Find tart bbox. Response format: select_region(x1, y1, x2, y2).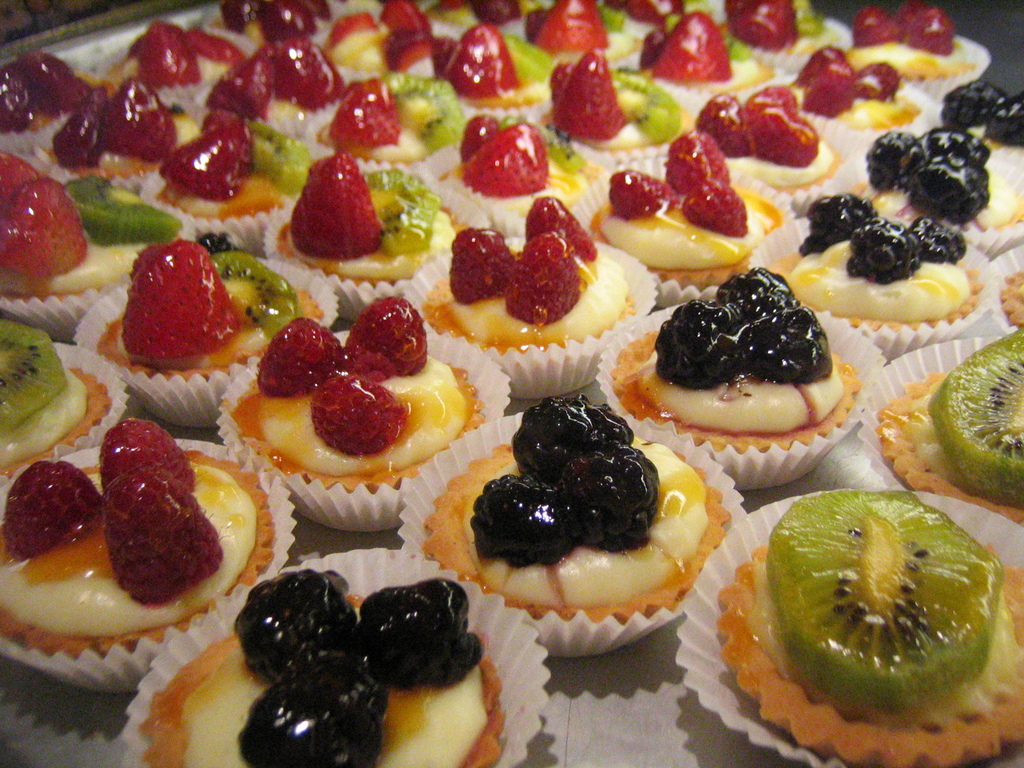
select_region(758, 40, 943, 150).
